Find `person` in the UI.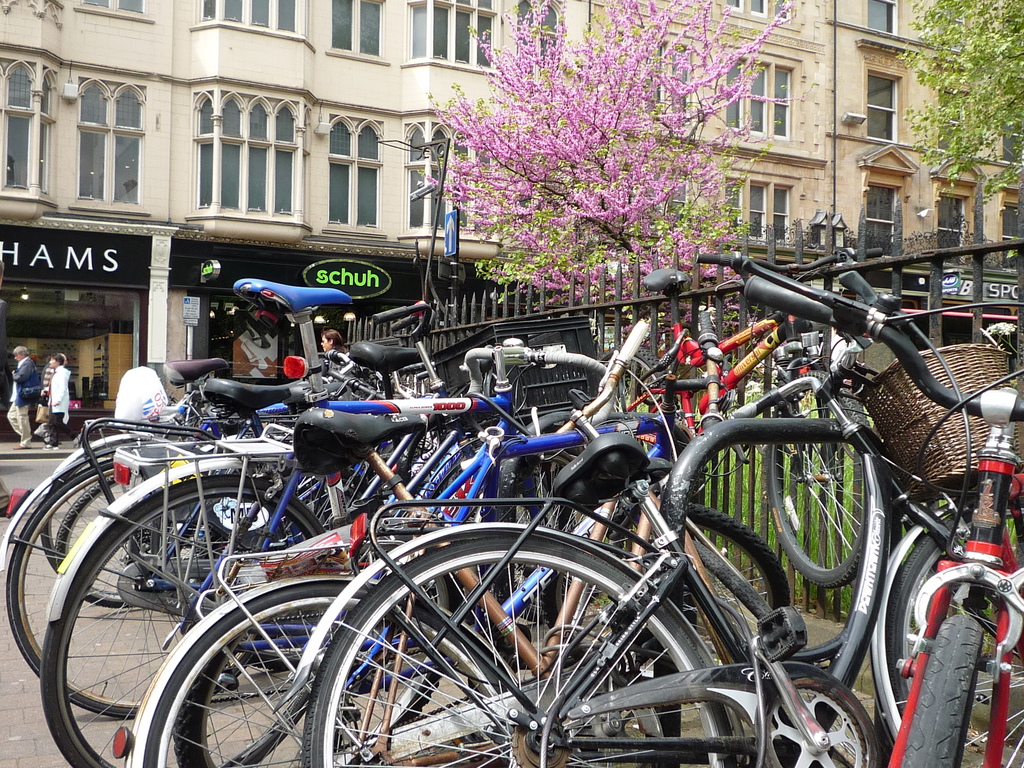
UI element at l=7, t=345, r=40, b=449.
